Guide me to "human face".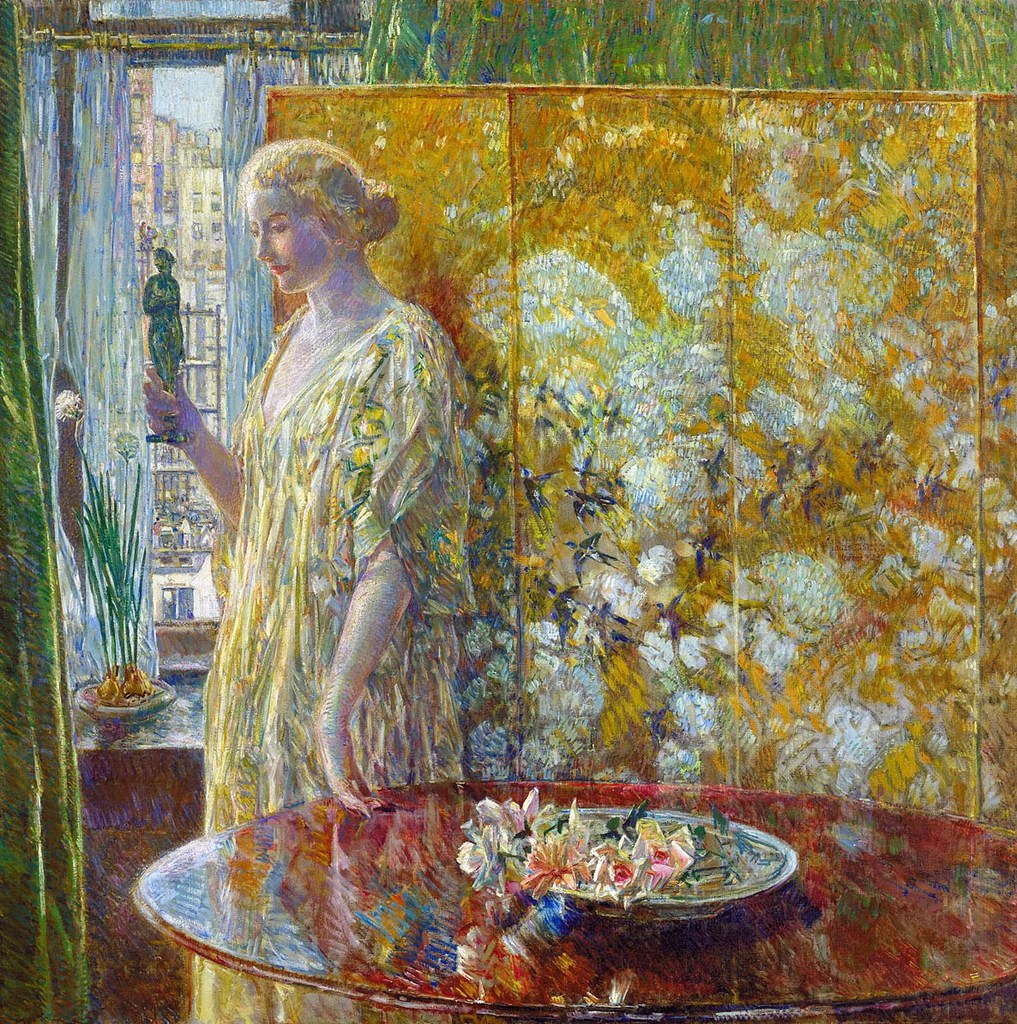
Guidance: pyautogui.locateOnScreen(250, 191, 335, 297).
